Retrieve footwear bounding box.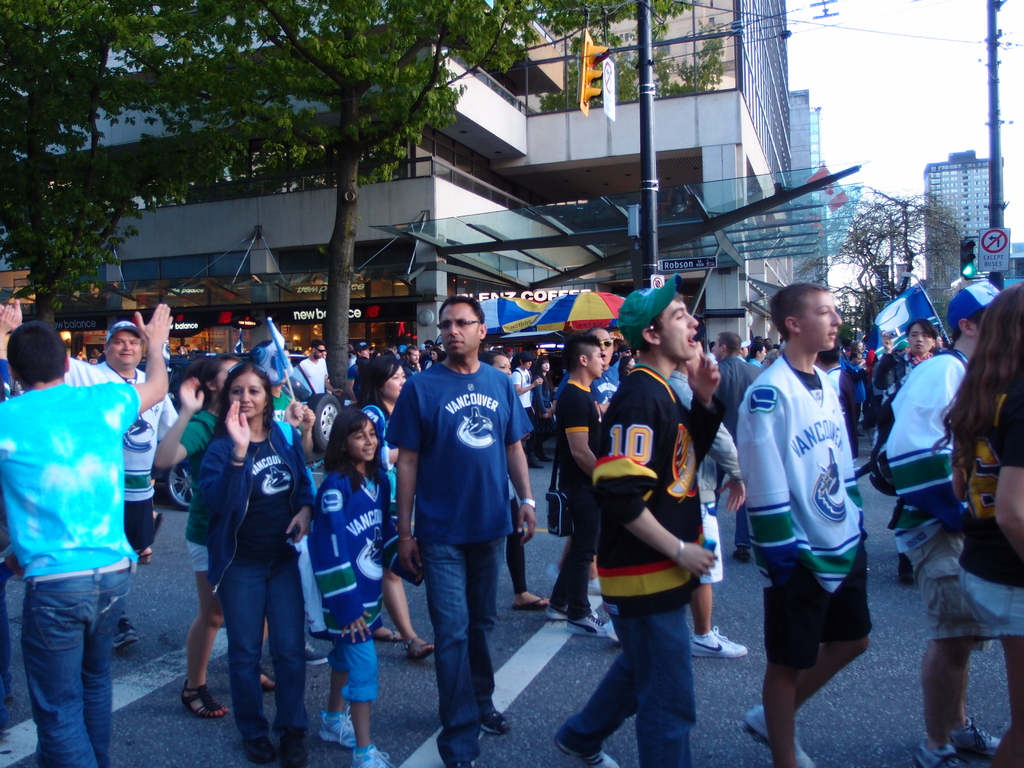
Bounding box: {"left": 515, "top": 596, "right": 549, "bottom": 611}.
